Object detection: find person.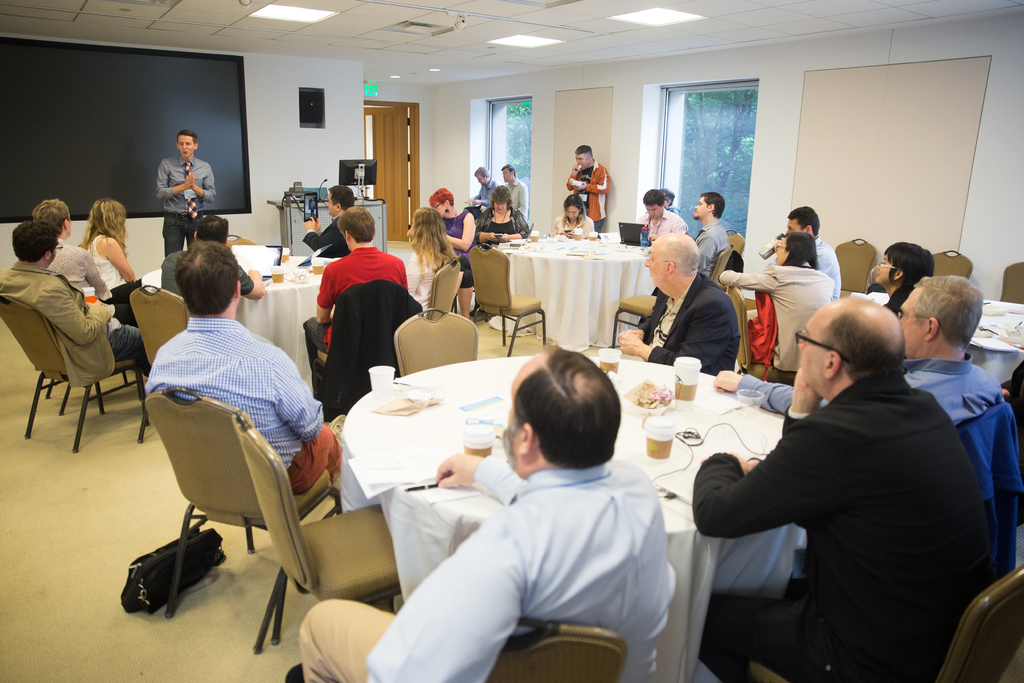
bbox=(566, 133, 617, 235).
